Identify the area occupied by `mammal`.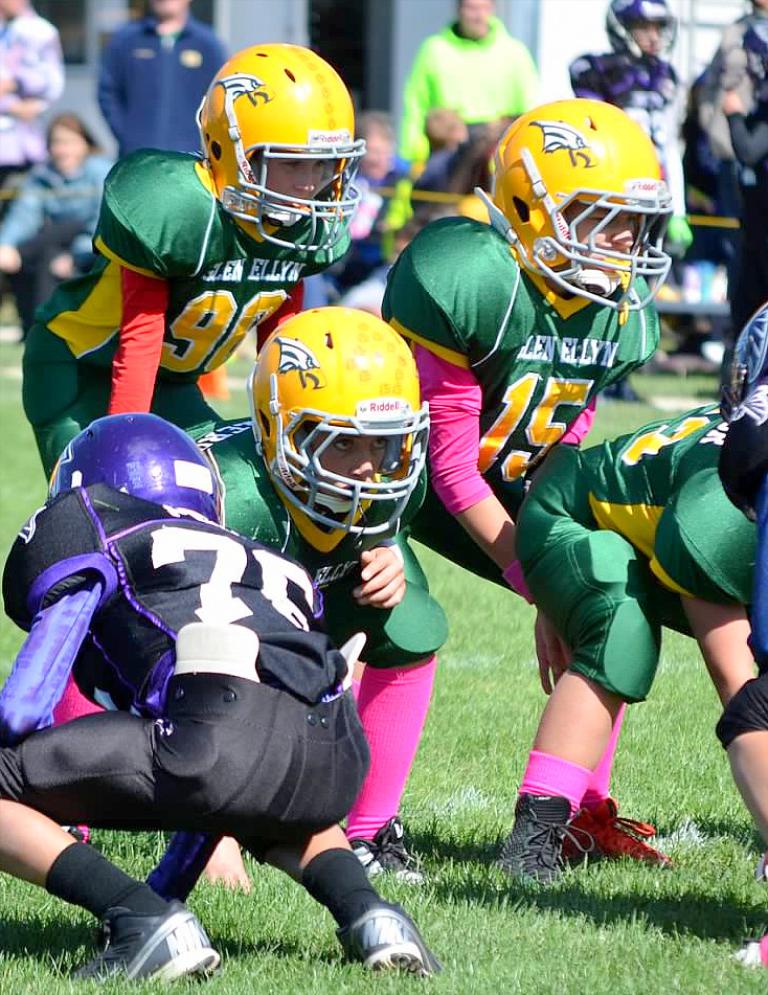
Area: crop(14, 38, 371, 483).
